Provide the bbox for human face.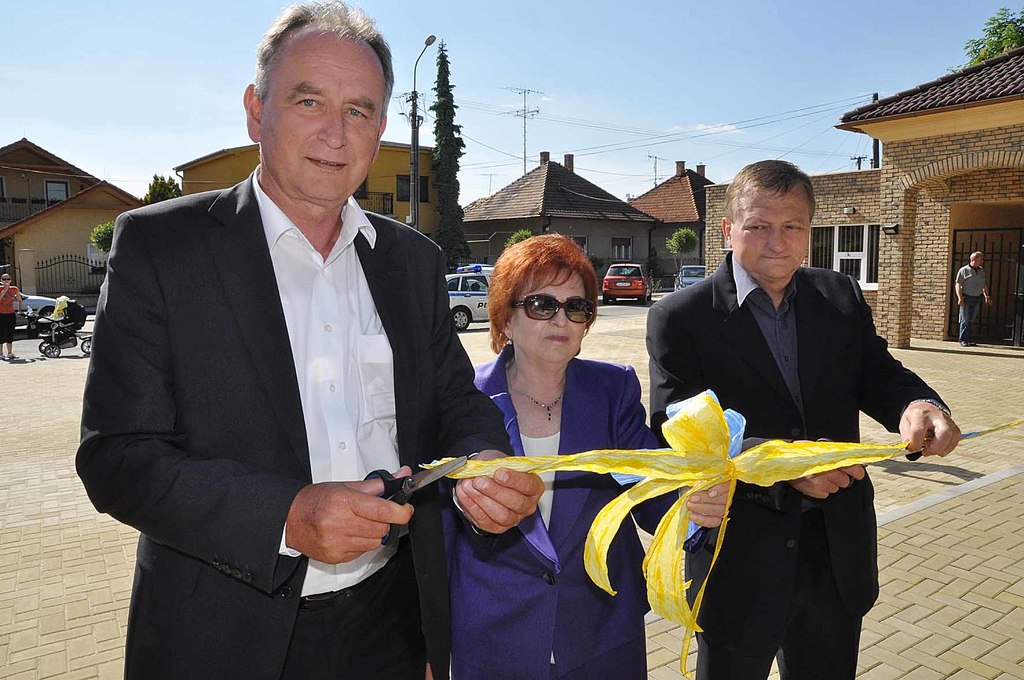
rect(268, 38, 380, 197).
